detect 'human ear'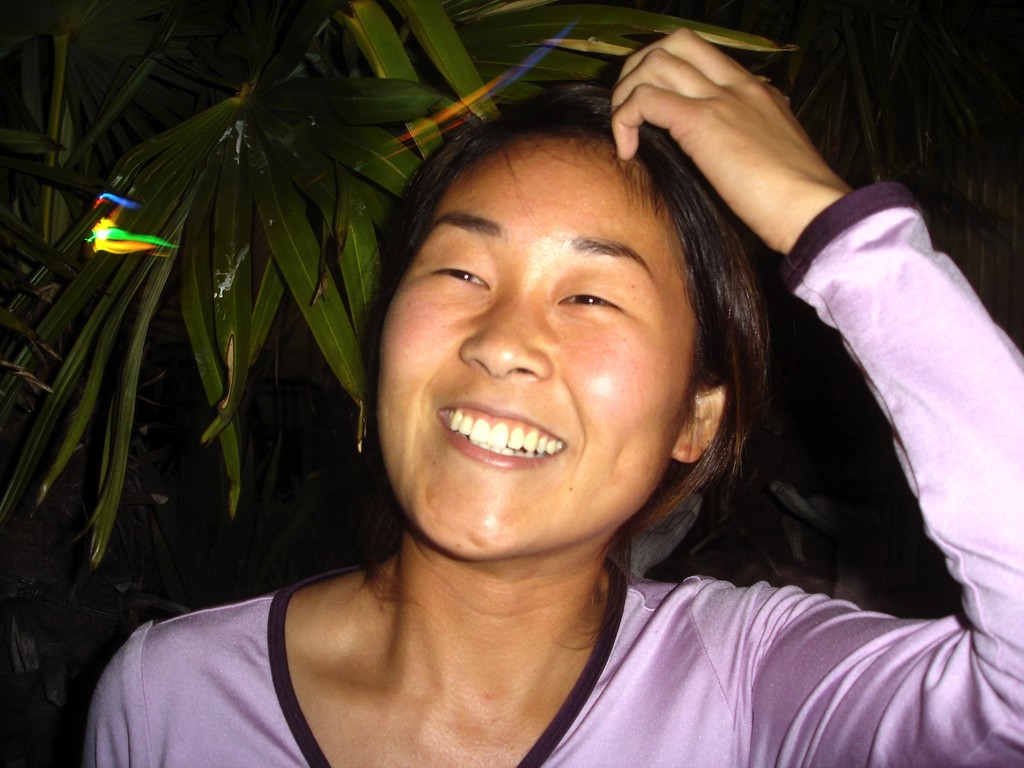
l=676, t=386, r=719, b=458
